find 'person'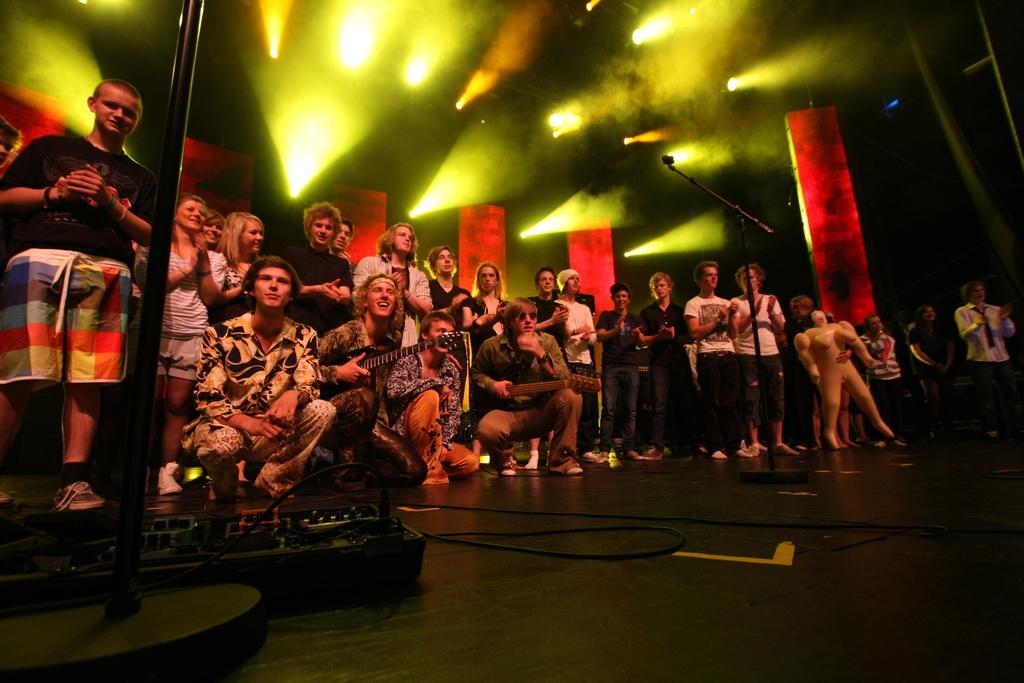
<bbox>593, 281, 653, 461</bbox>
